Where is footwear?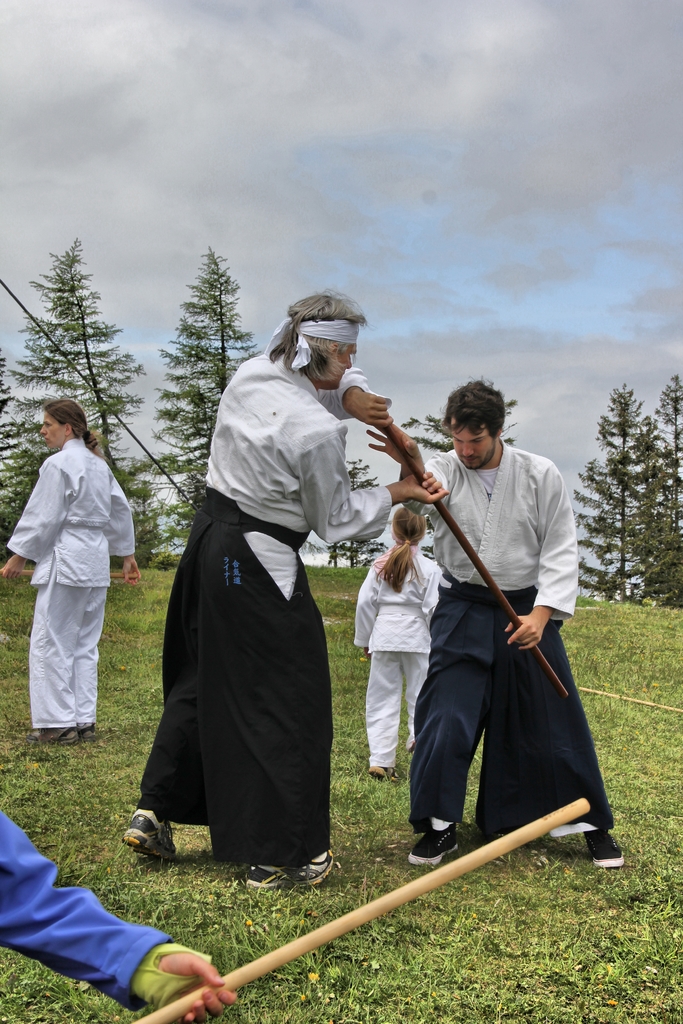
[x1=573, y1=818, x2=624, y2=872].
